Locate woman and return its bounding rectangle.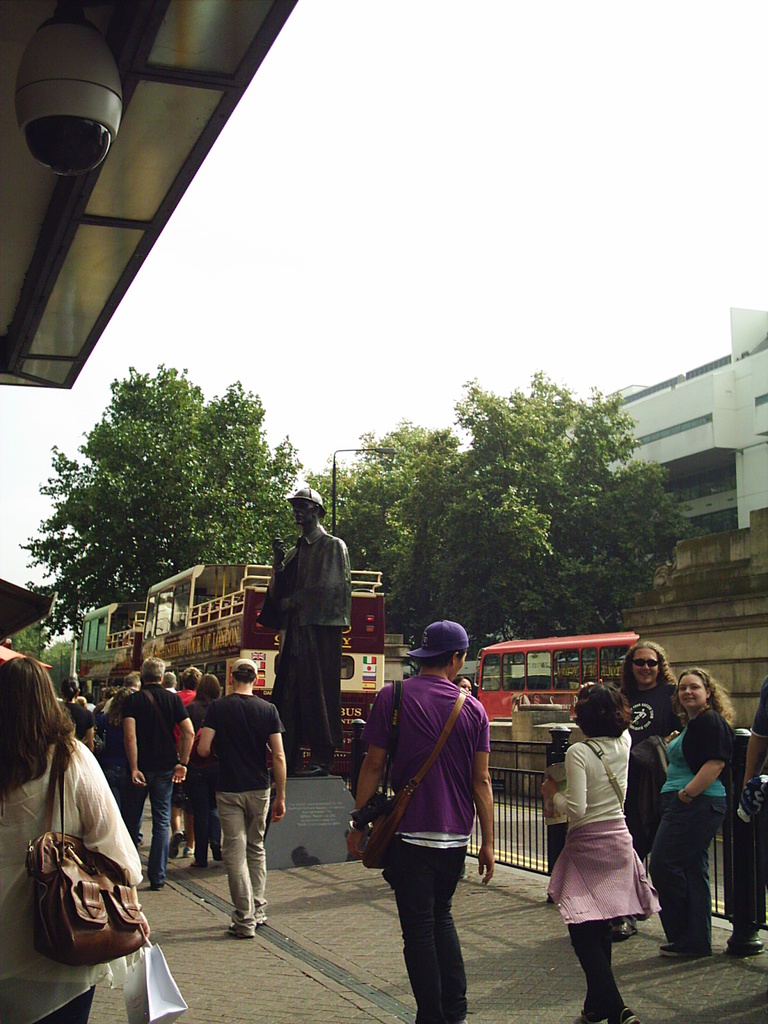
654/668/742/960.
